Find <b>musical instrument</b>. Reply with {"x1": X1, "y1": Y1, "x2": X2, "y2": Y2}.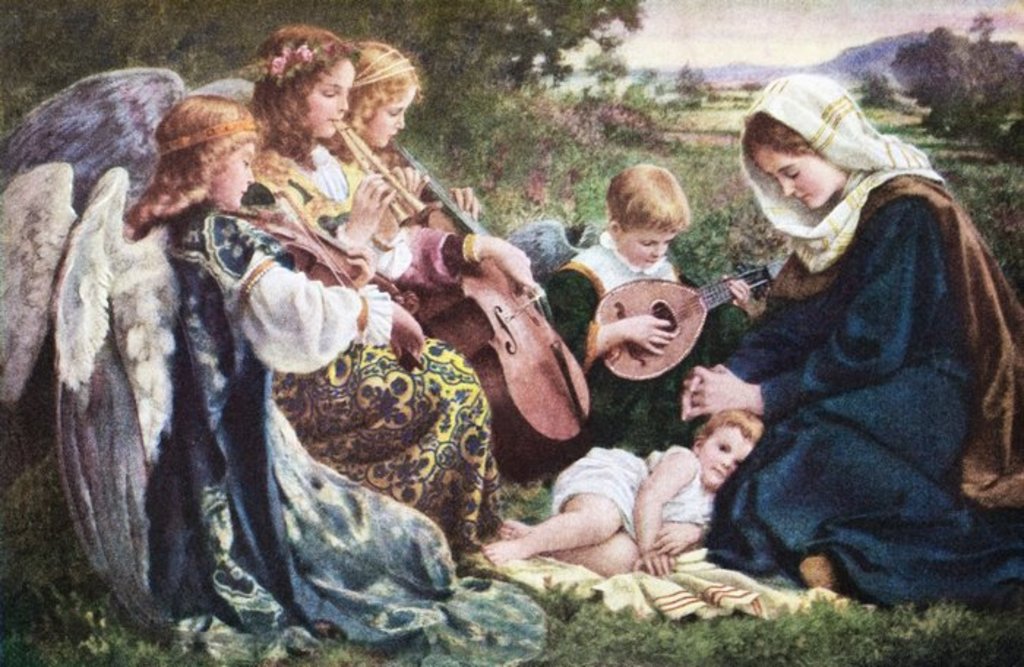
{"x1": 394, "y1": 136, "x2": 598, "y2": 484}.
